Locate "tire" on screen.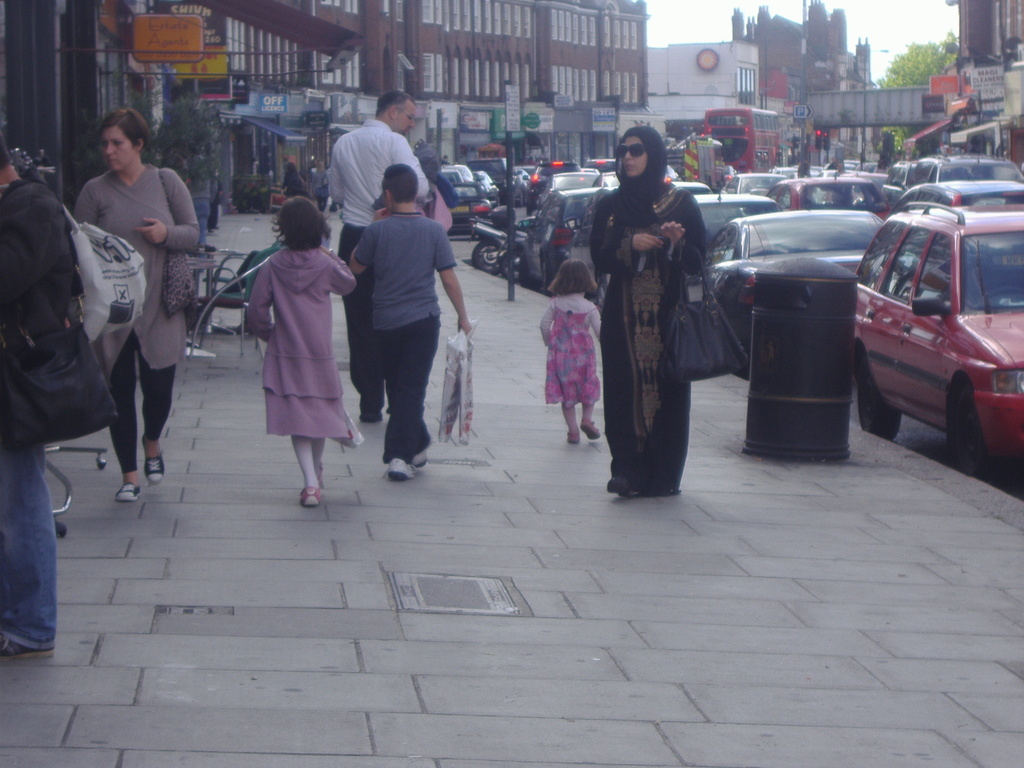
On screen at [left=468, top=239, right=508, bottom=273].
